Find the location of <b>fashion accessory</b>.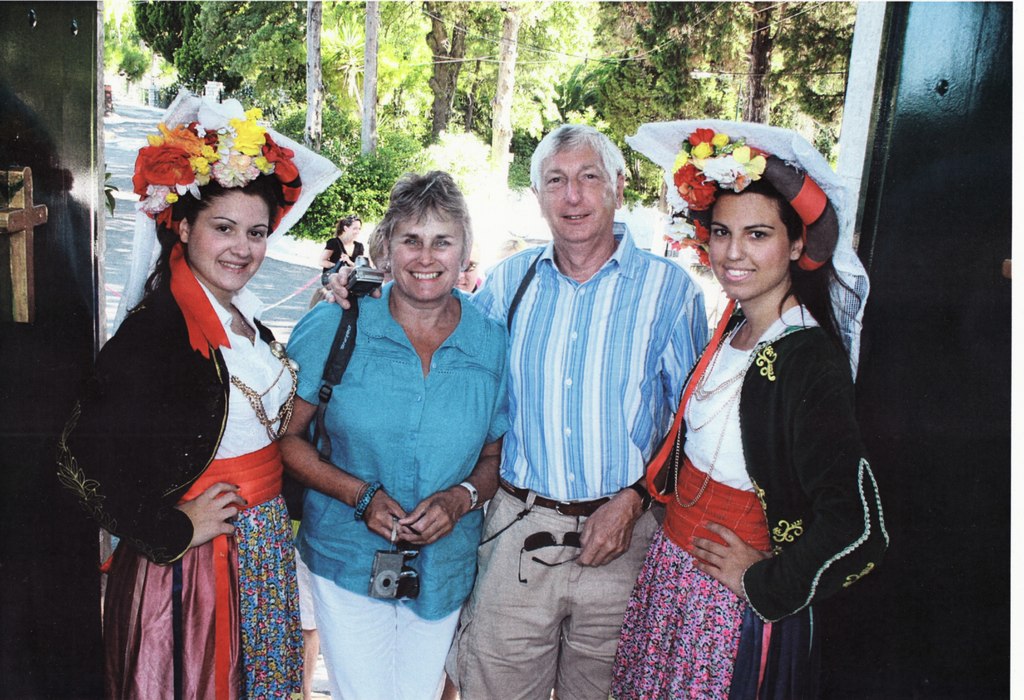
Location: region(516, 531, 585, 585).
